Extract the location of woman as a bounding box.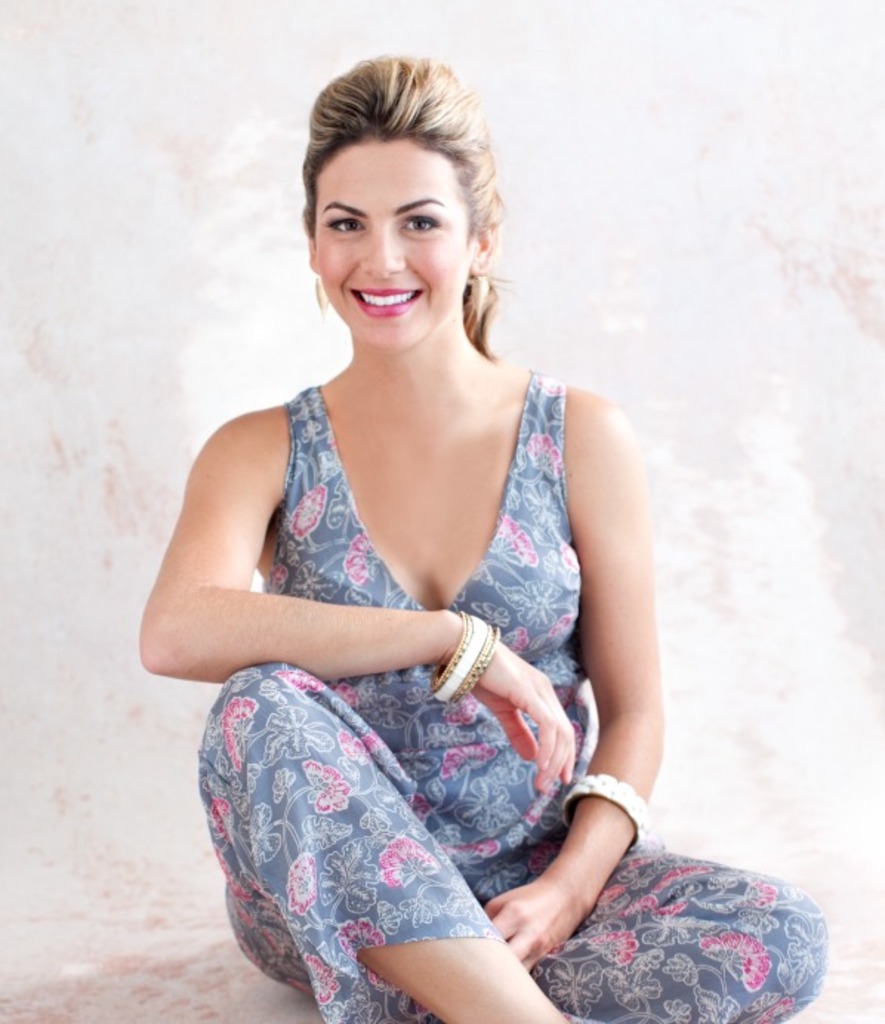
[left=110, top=44, right=767, bottom=1023].
